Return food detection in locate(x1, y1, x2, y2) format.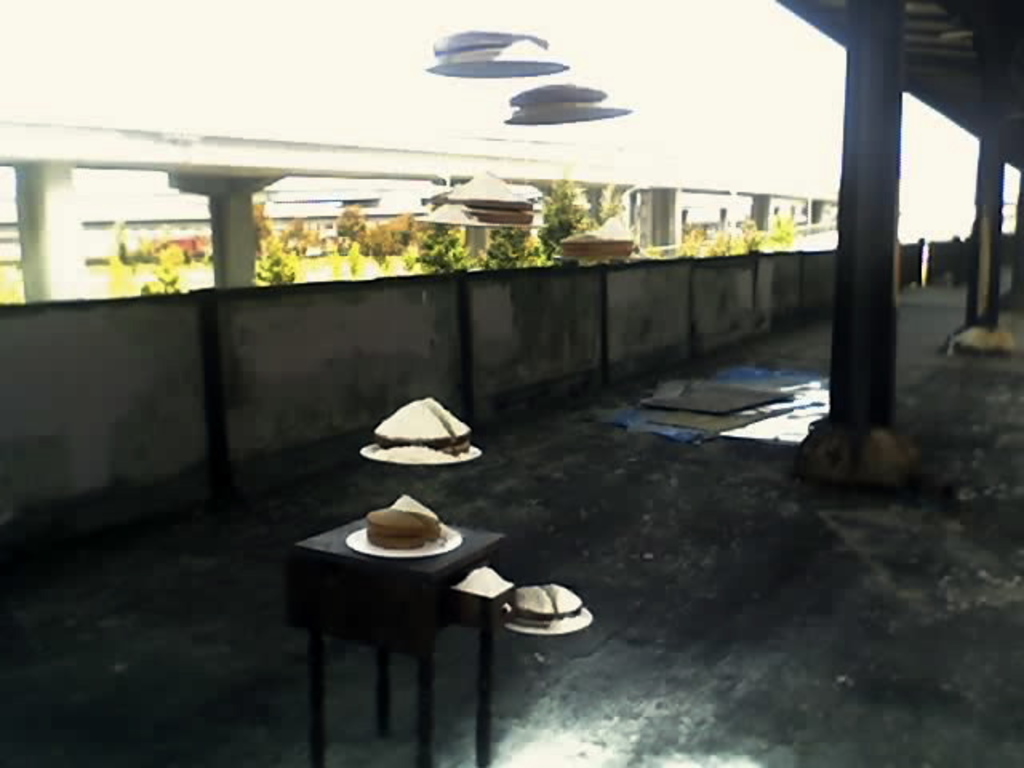
locate(510, 586, 582, 627).
